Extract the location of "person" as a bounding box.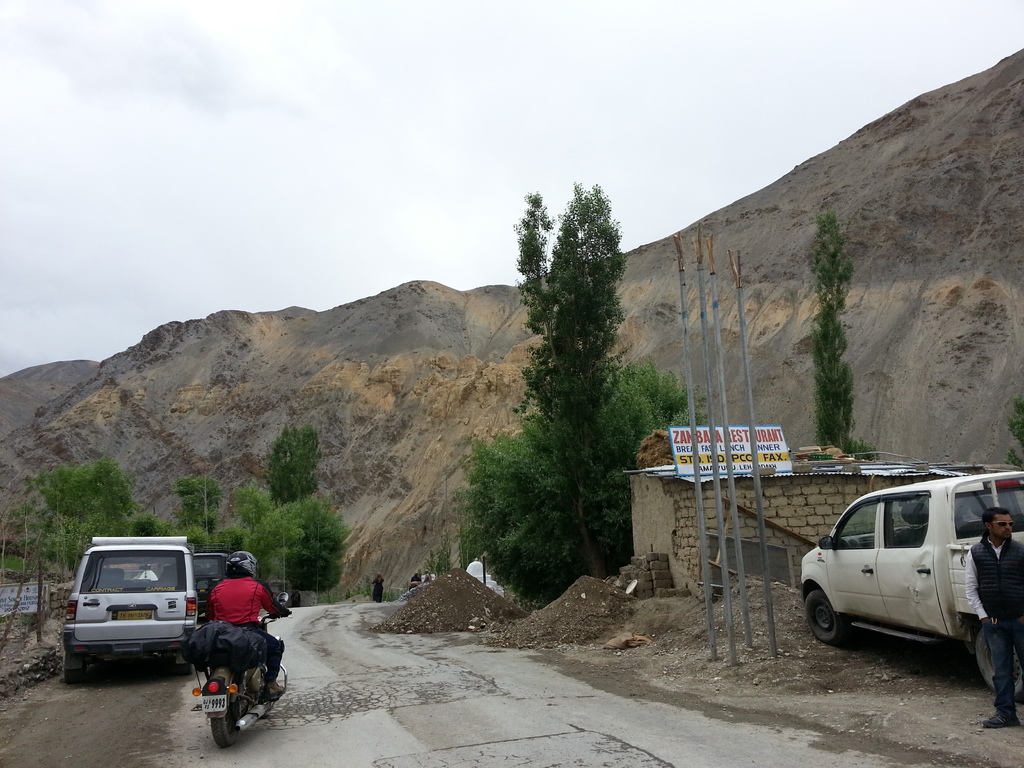
box(208, 548, 294, 697).
